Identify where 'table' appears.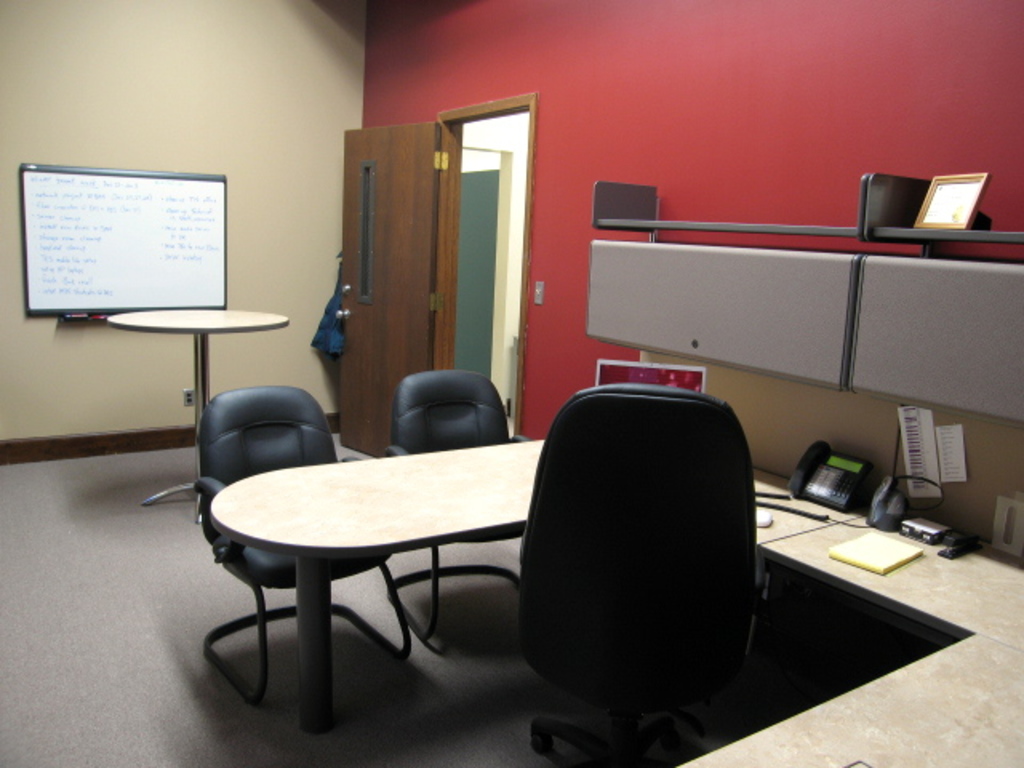
Appears at [744, 466, 862, 546].
